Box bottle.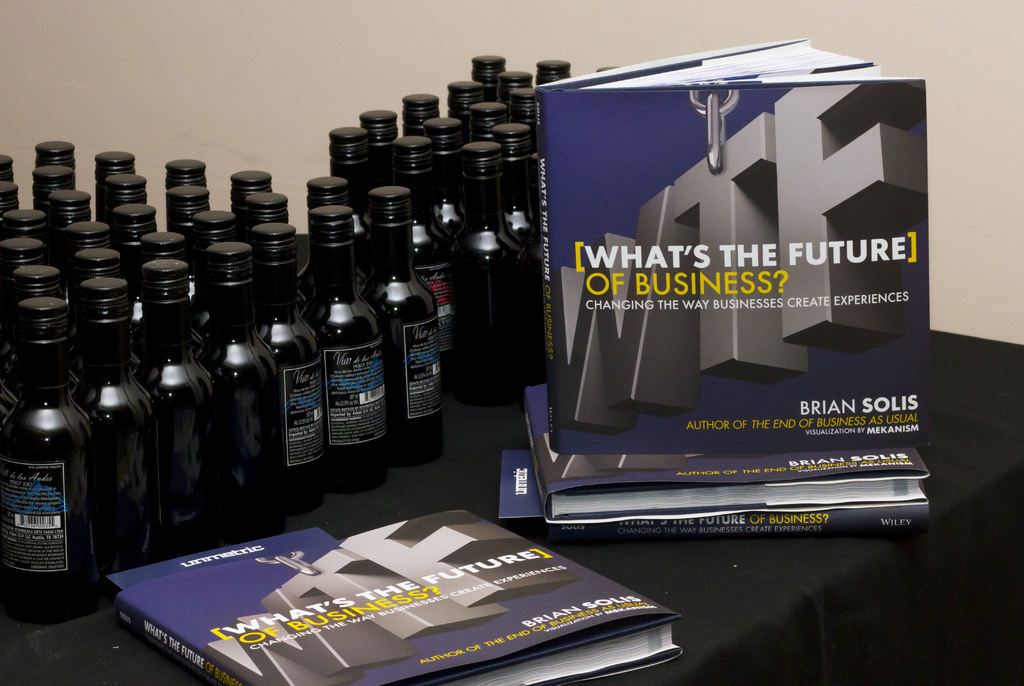
(168, 185, 214, 233).
